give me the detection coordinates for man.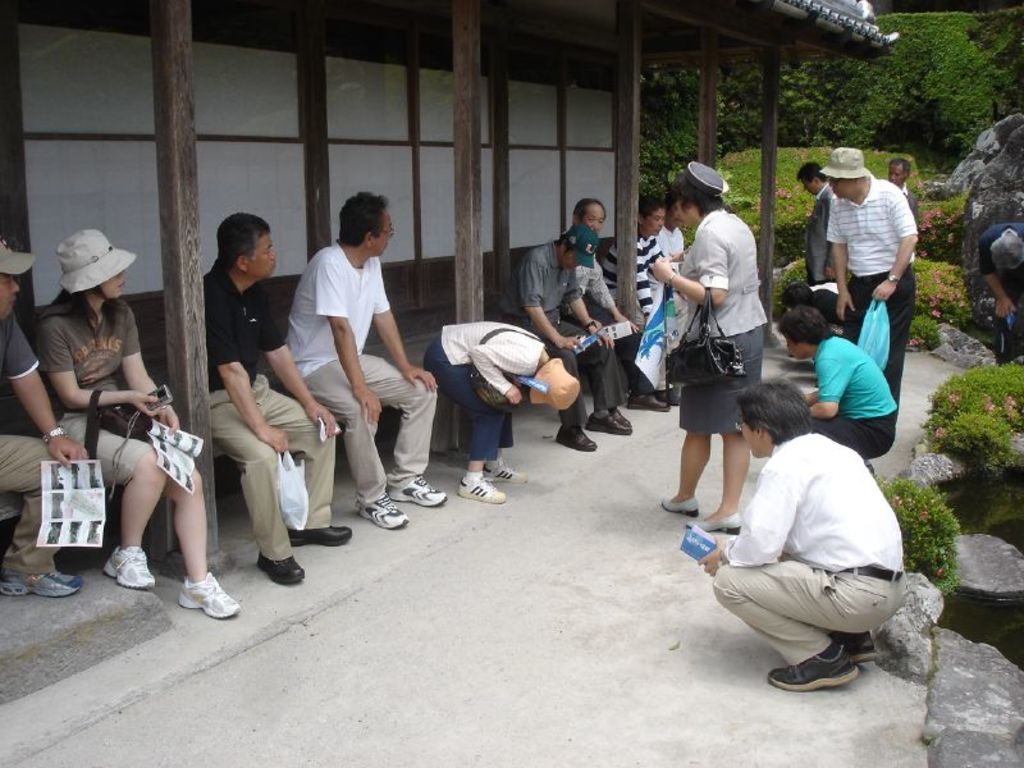
<region>703, 379, 925, 717</region>.
